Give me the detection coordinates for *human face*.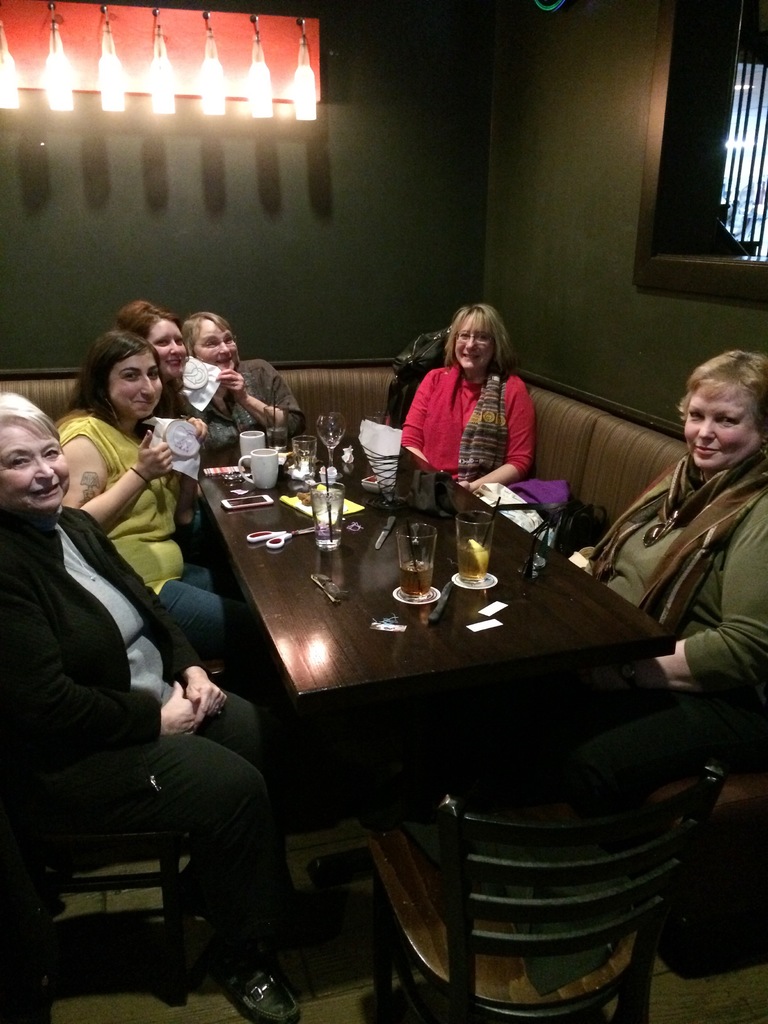
[110, 349, 164, 419].
